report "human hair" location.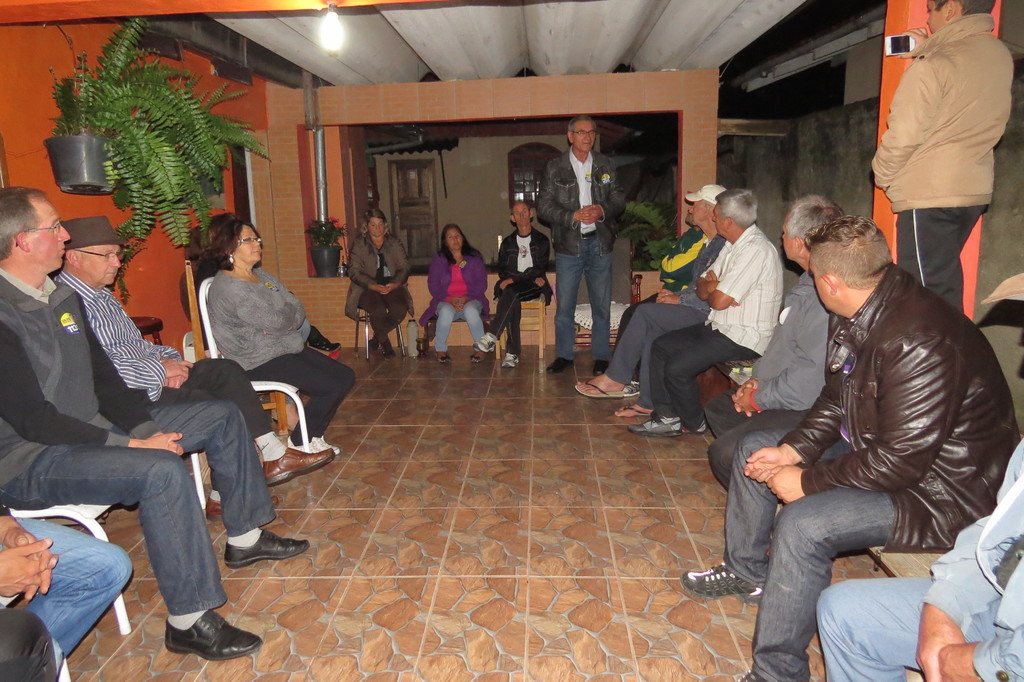
Report: [510, 197, 535, 228].
